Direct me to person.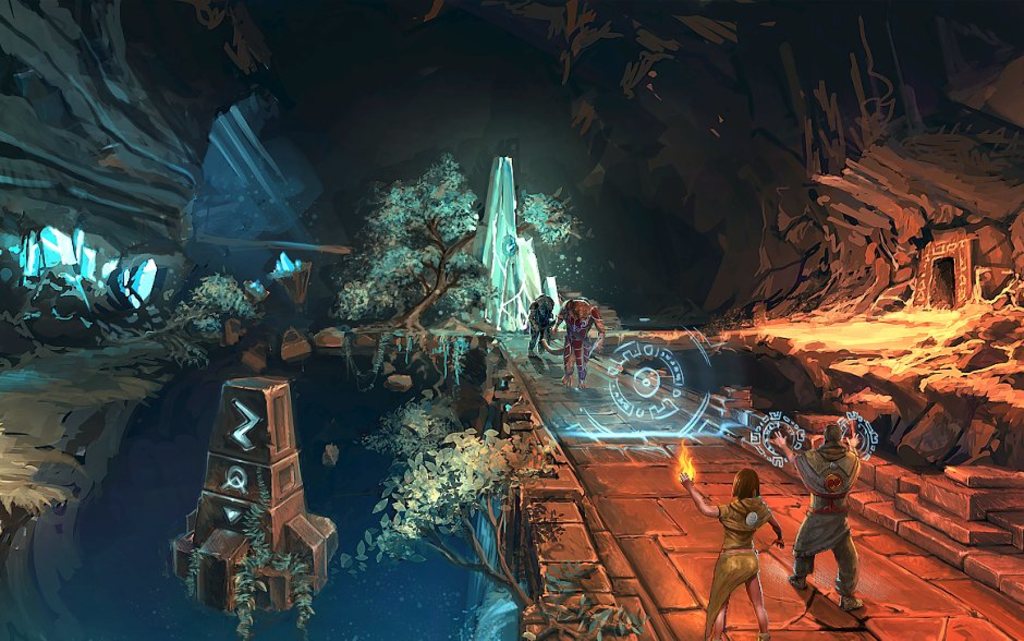
Direction: {"x1": 681, "y1": 475, "x2": 789, "y2": 639}.
